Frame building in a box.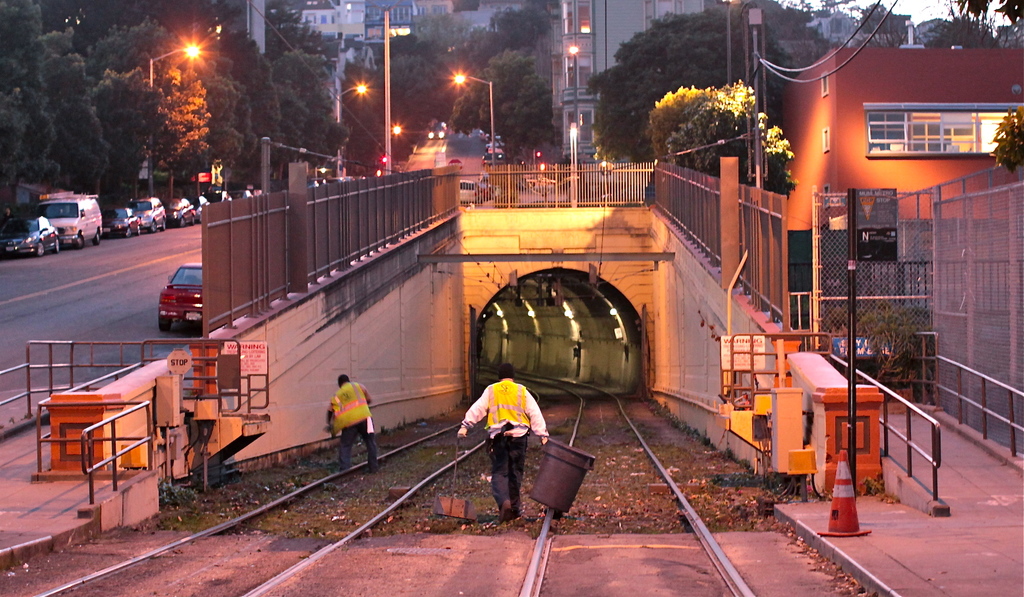
(left=782, top=46, right=1023, bottom=325).
